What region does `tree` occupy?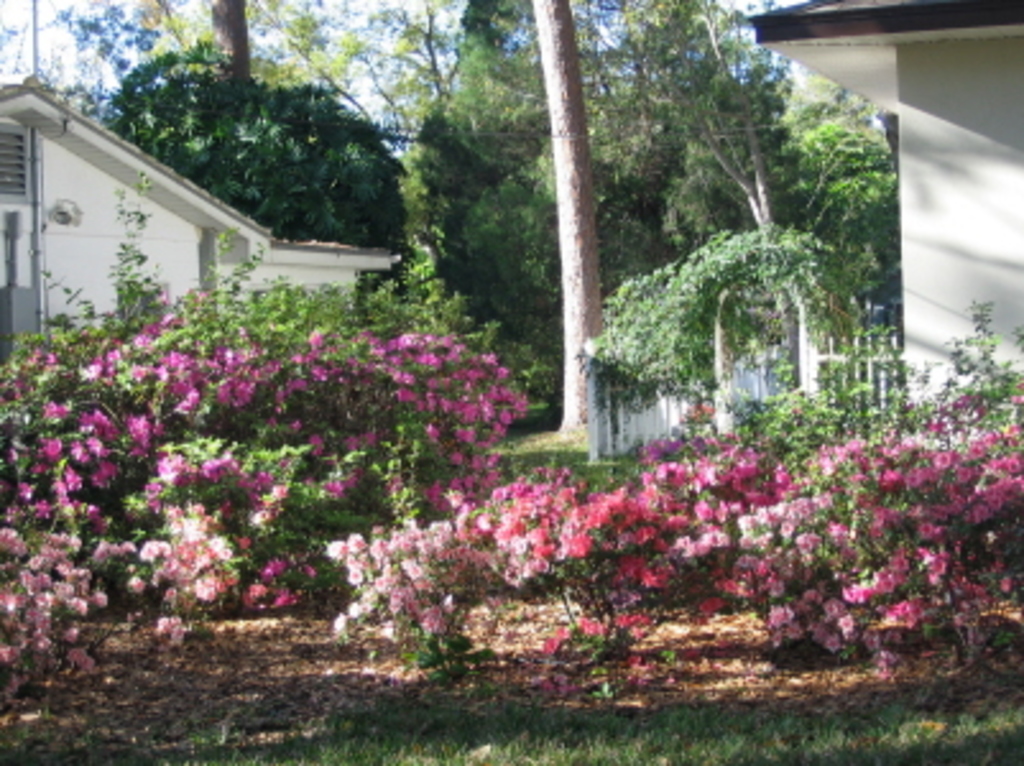
[503,0,613,442].
